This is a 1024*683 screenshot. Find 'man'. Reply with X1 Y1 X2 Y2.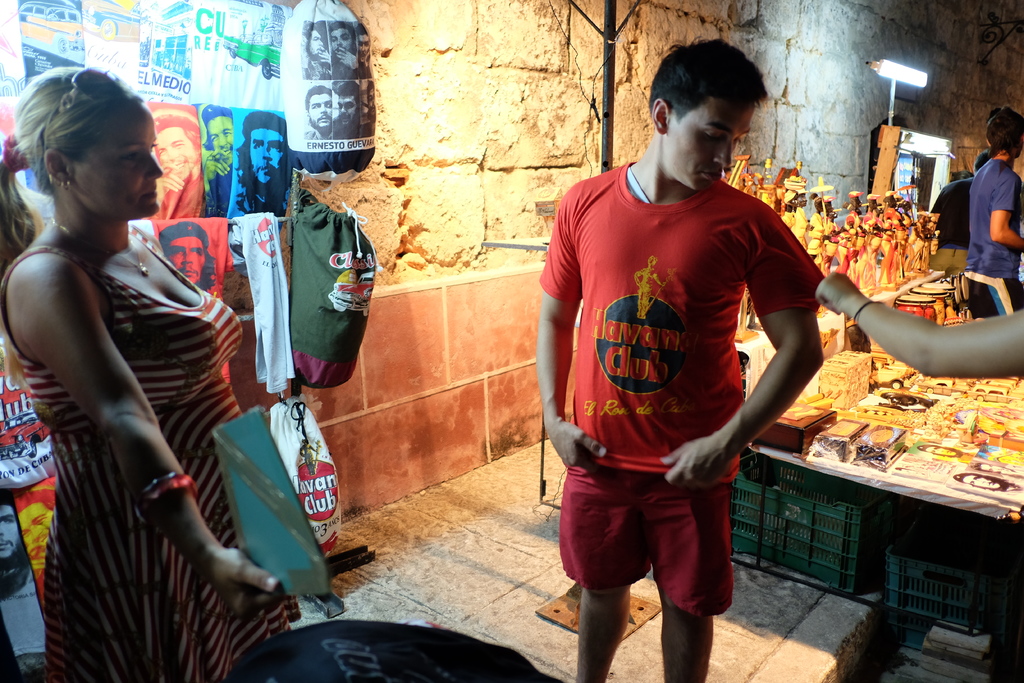
302 19 331 80.
